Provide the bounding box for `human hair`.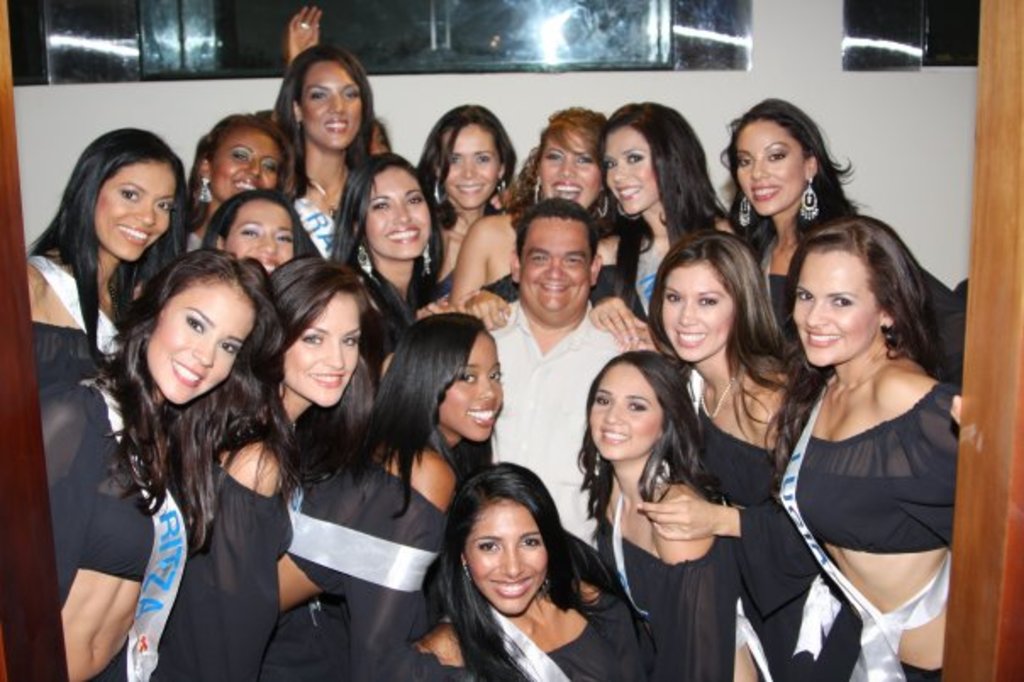
[368, 107, 395, 154].
